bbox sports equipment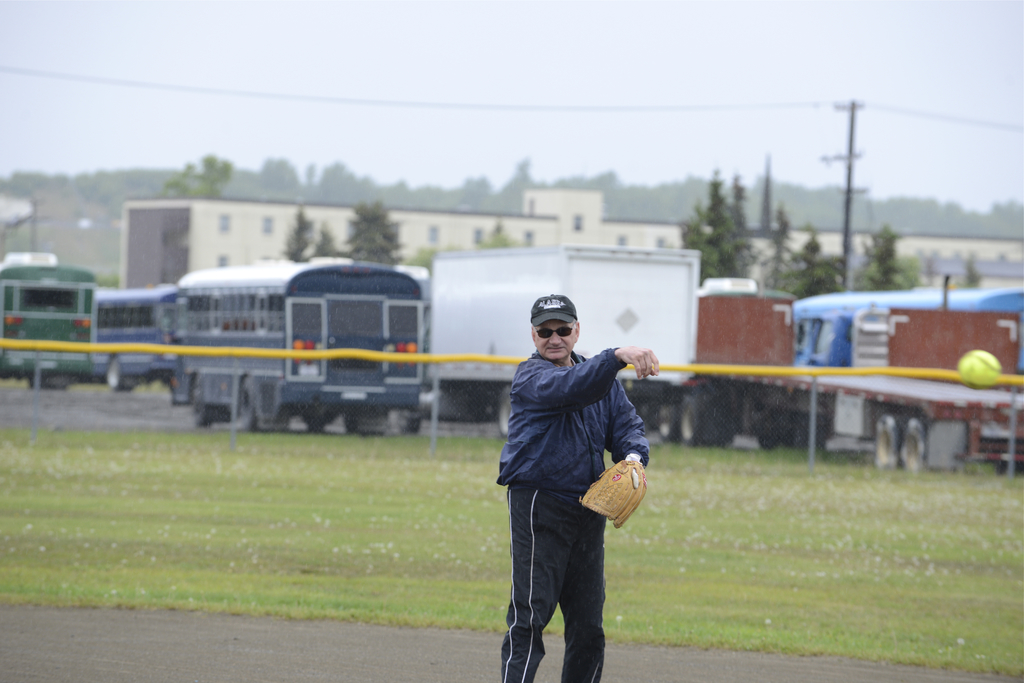
x1=577, y1=460, x2=645, y2=531
